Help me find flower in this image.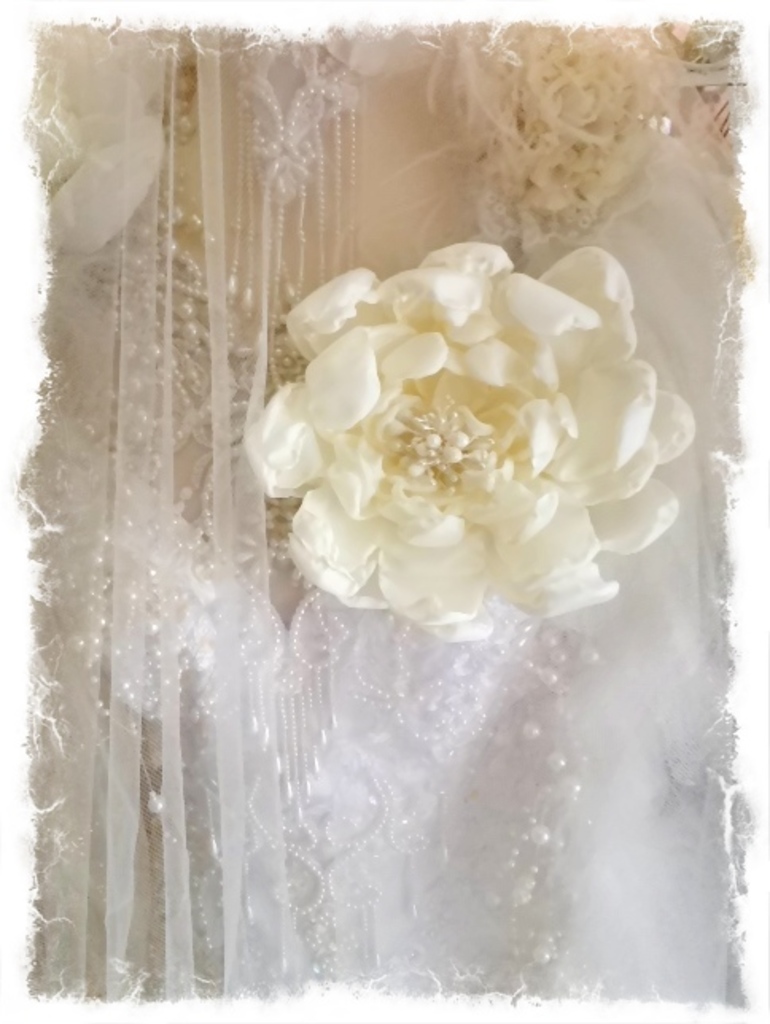
Found it: [250,248,681,681].
